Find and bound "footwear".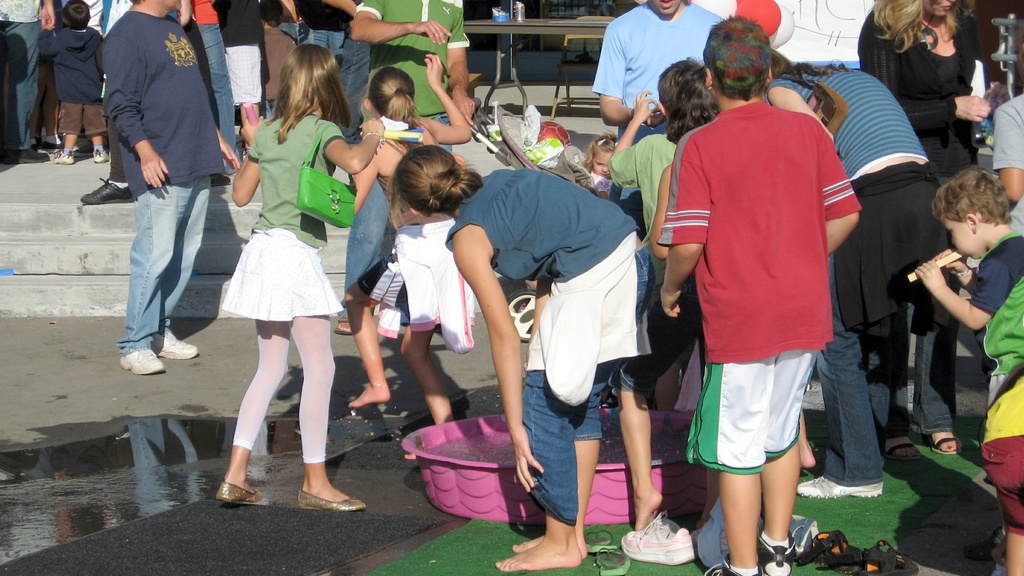
Bound: (618,511,707,563).
